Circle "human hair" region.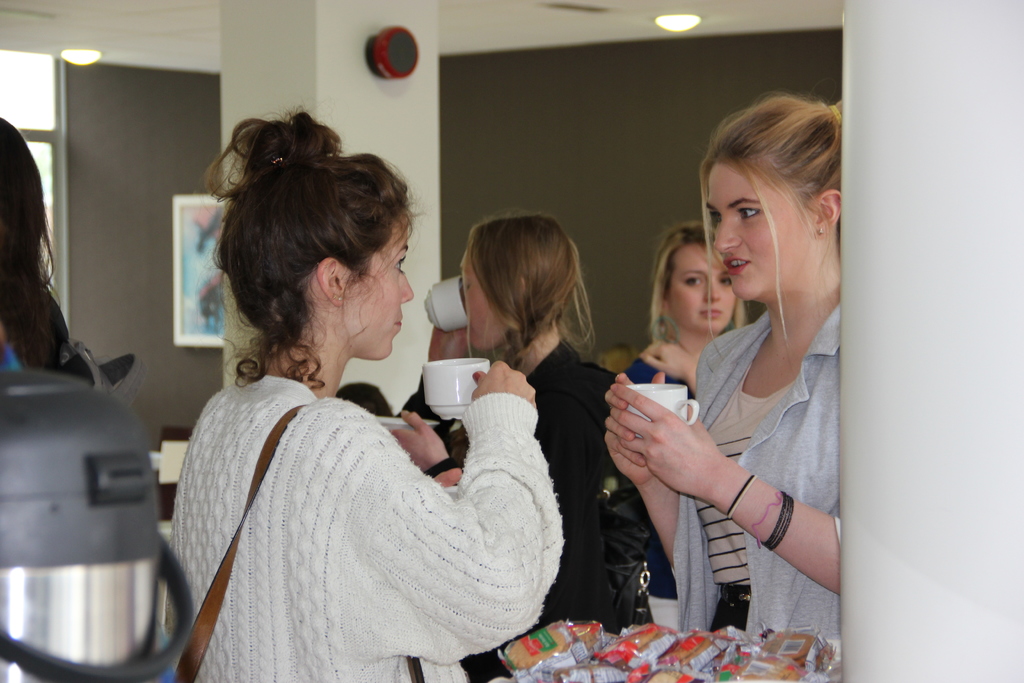
Region: rect(0, 119, 73, 372).
